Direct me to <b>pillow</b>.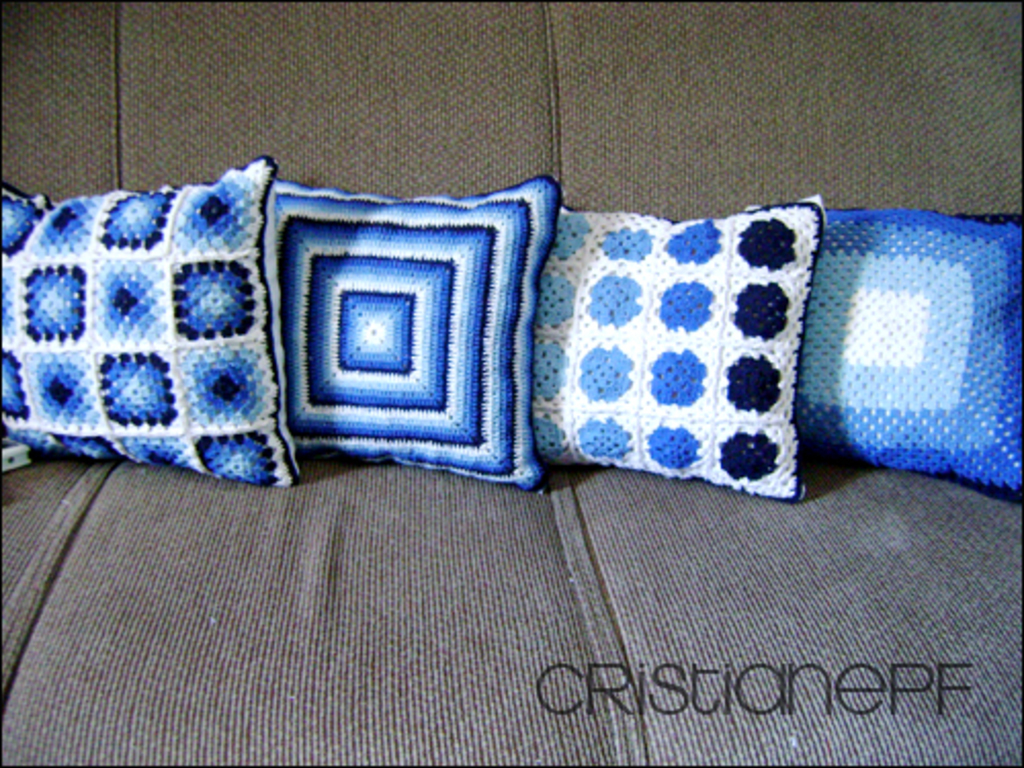
Direction: box=[803, 203, 1022, 510].
